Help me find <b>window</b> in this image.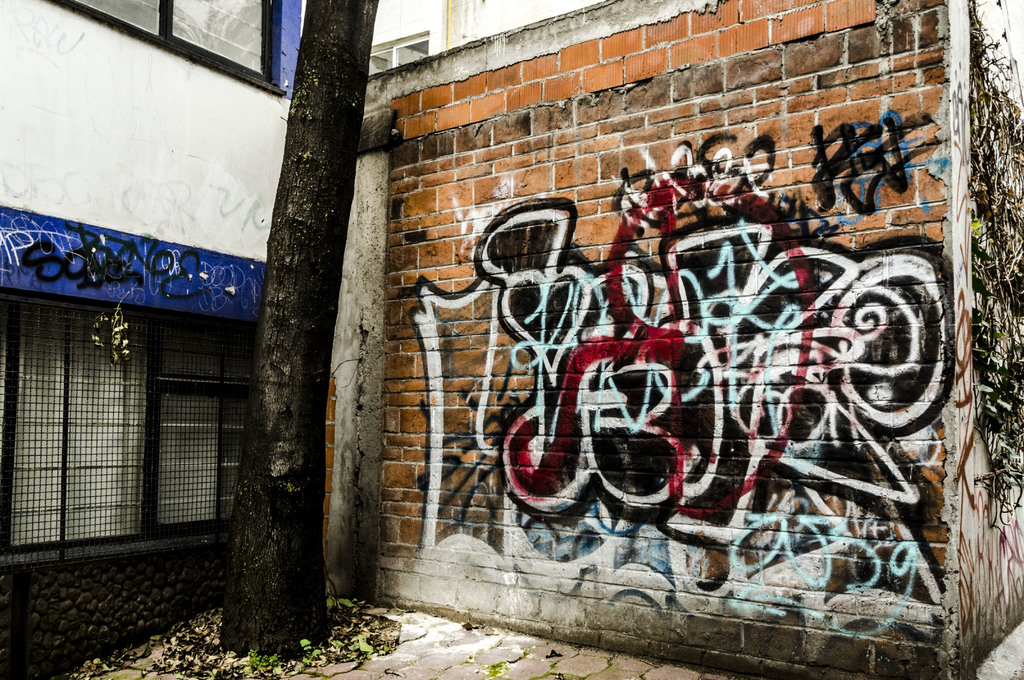
Found it: 0,294,260,550.
